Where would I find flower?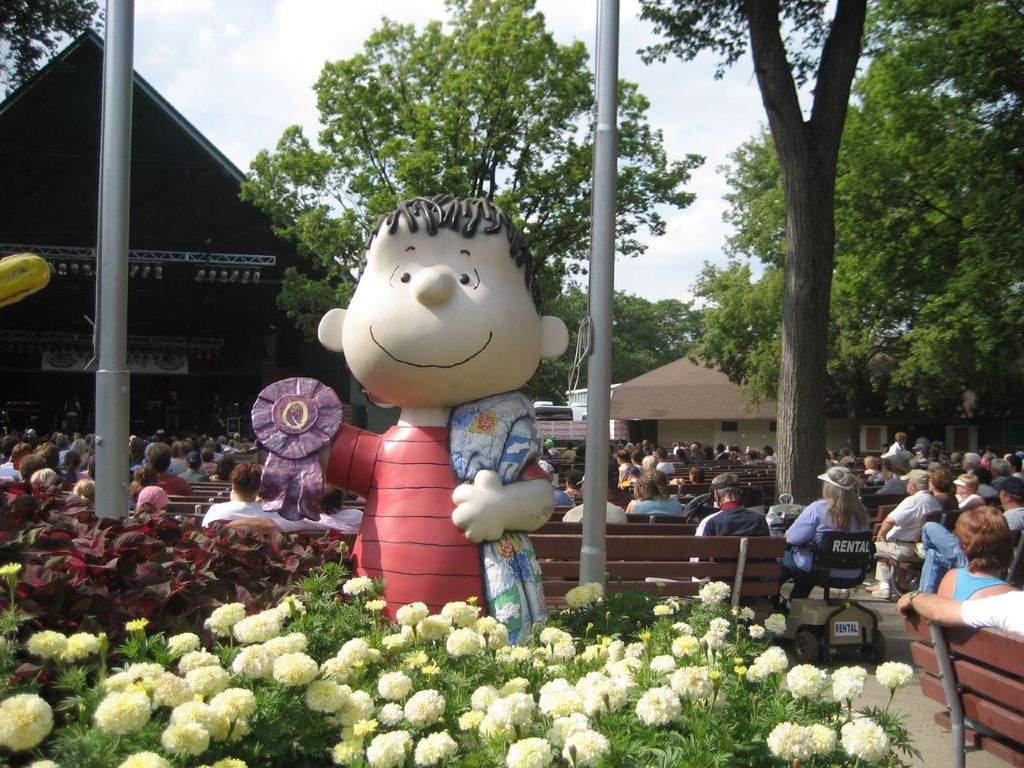
At crop(673, 665, 727, 721).
